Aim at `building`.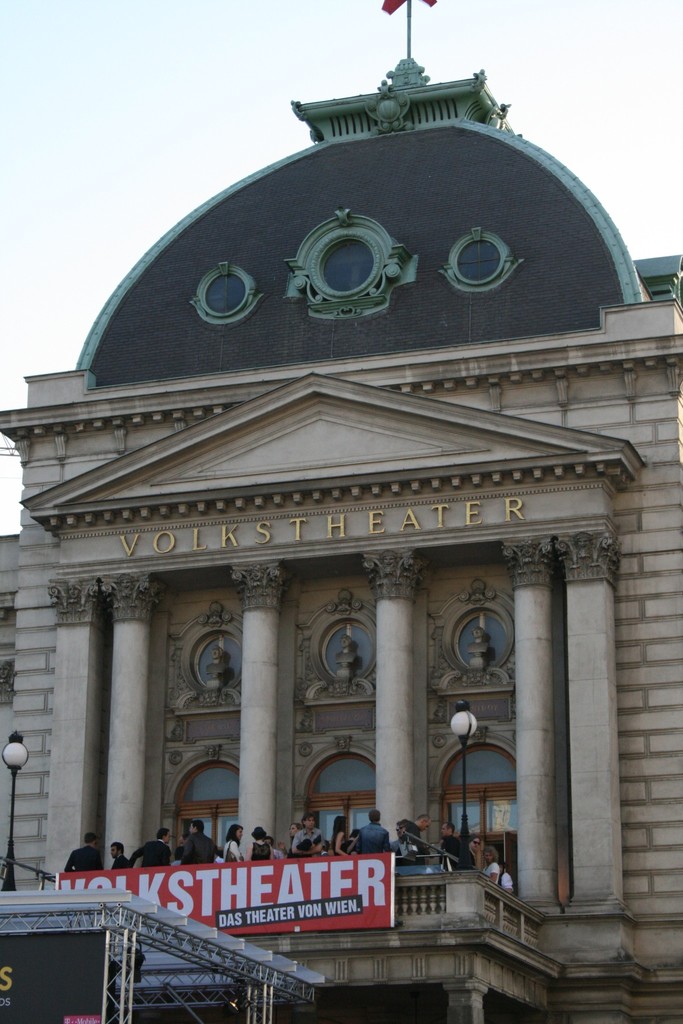
Aimed at bbox=(0, 59, 682, 1023).
